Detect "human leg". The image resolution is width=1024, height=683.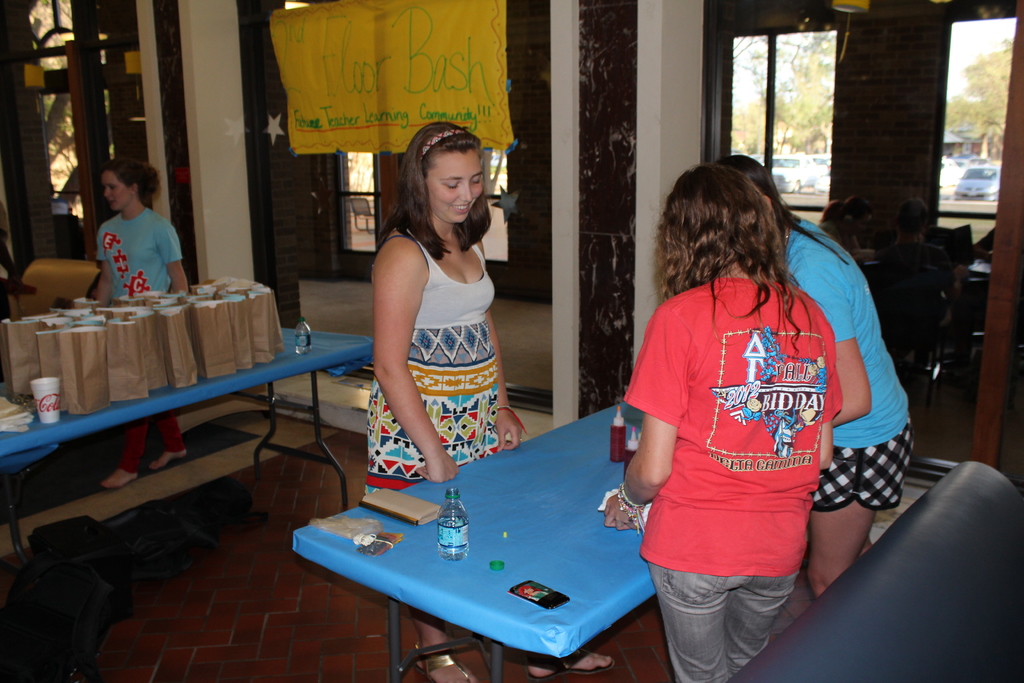
BBox(534, 650, 609, 670).
